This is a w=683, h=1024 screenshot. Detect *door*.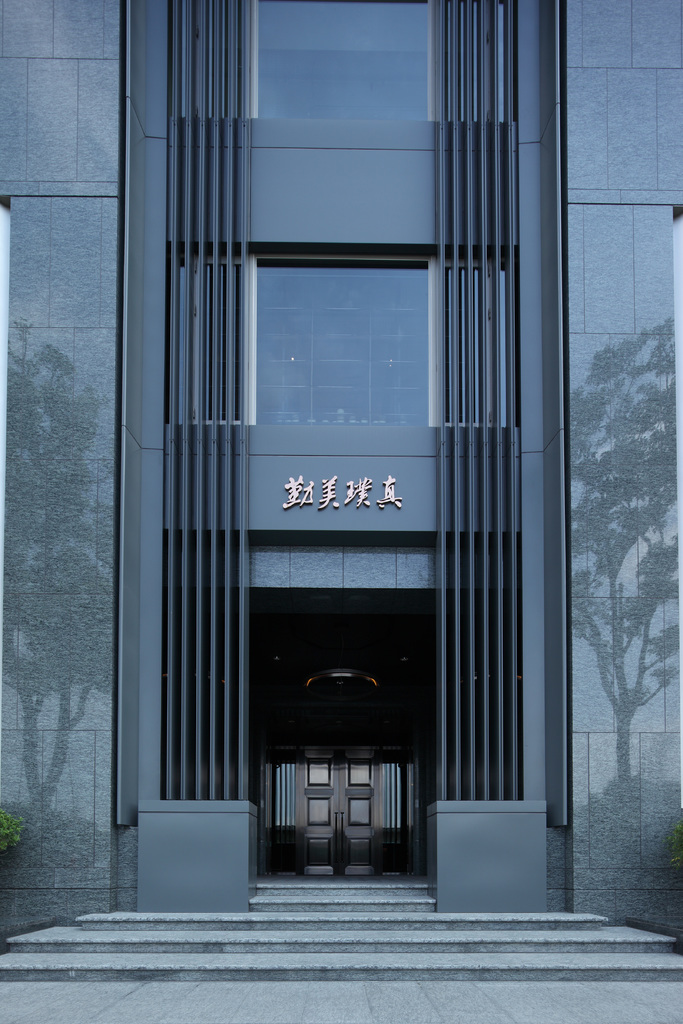
295,761,379,865.
